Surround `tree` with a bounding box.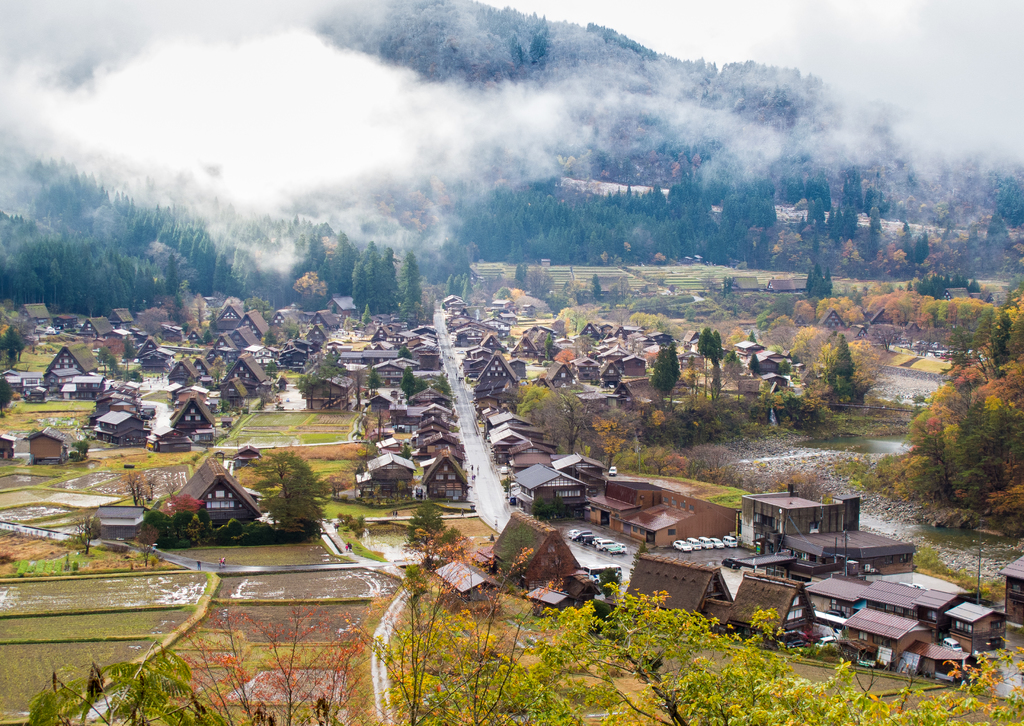
{"left": 925, "top": 294, "right": 995, "bottom": 362}.
